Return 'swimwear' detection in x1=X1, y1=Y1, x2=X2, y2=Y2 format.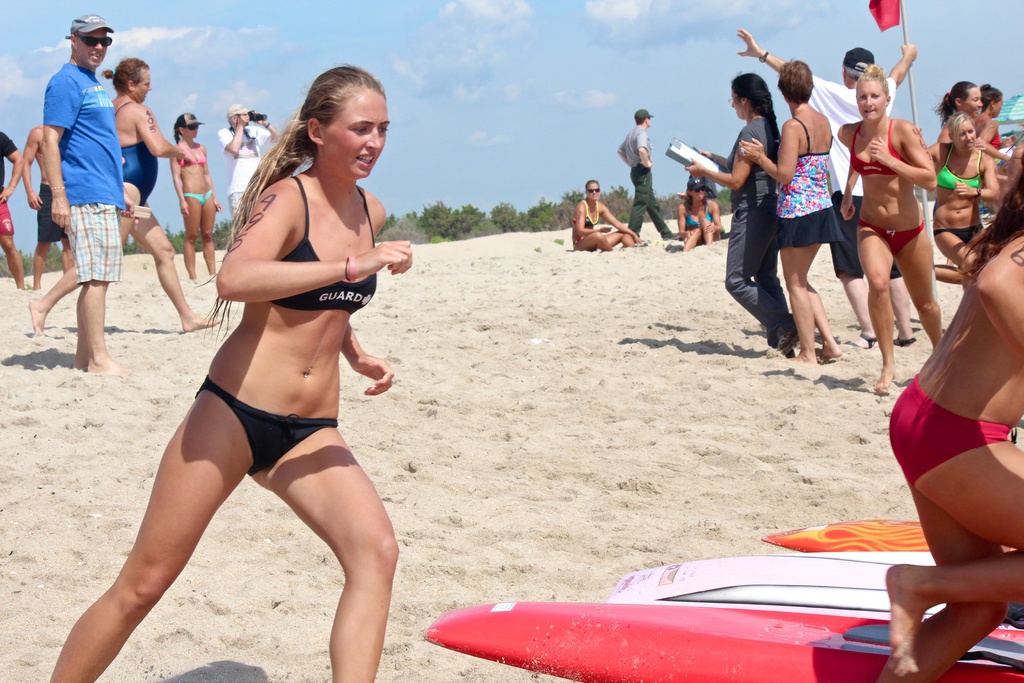
x1=932, y1=222, x2=982, y2=244.
